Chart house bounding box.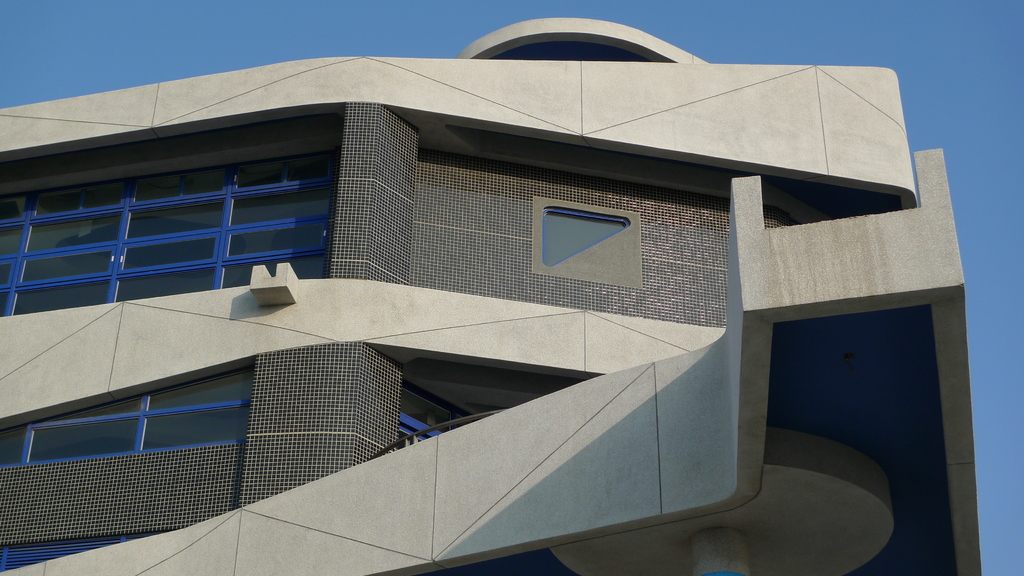
Charted: BBox(4, 4, 1021, 574).
